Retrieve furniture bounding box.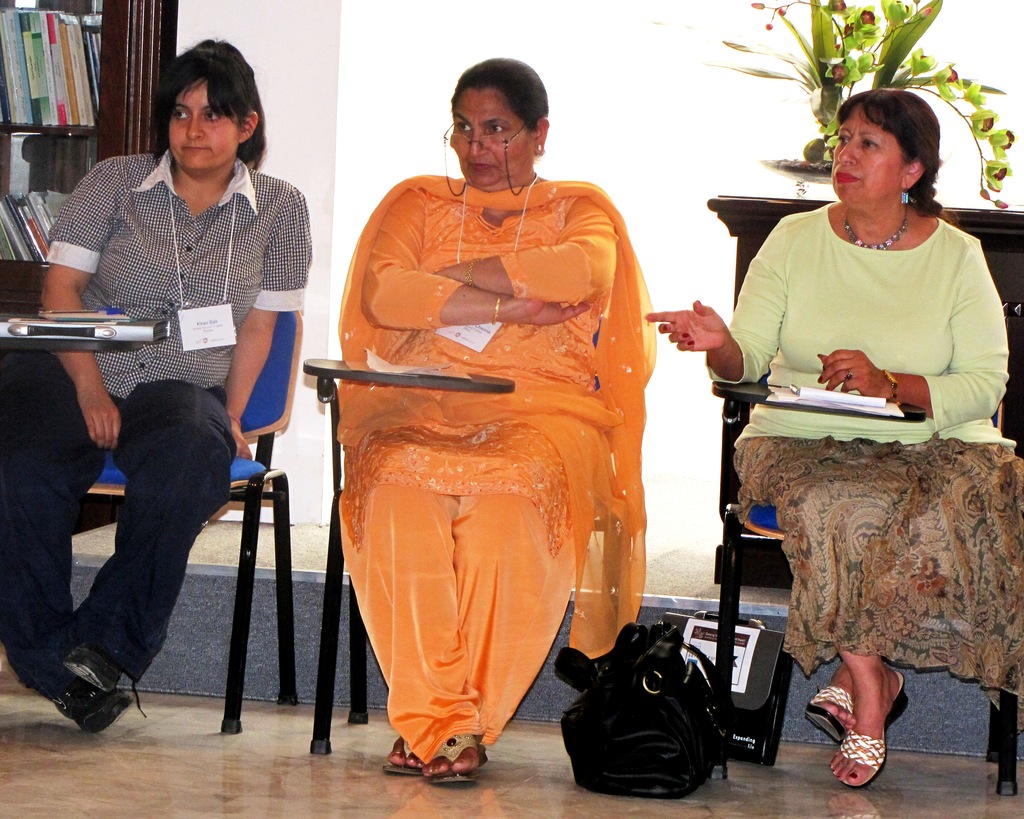
Bounding box: 707, 369, 1015, 786.
